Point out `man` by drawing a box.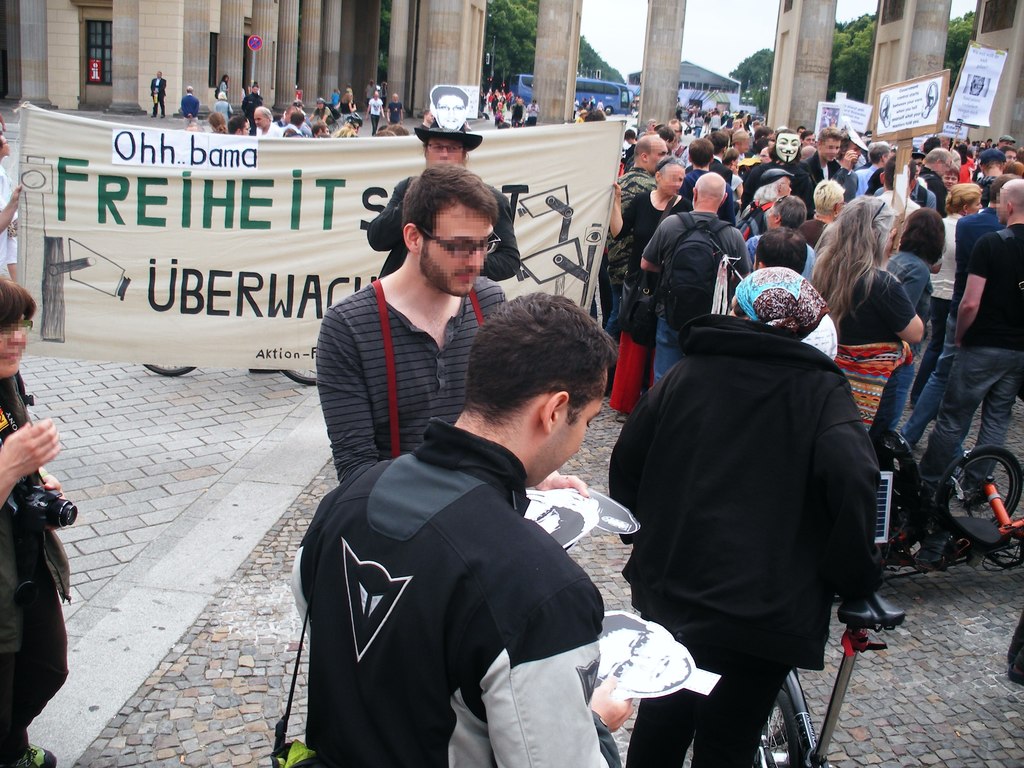
{"left": 182, "top": 86, "right": 199, "bottom": 131}.
